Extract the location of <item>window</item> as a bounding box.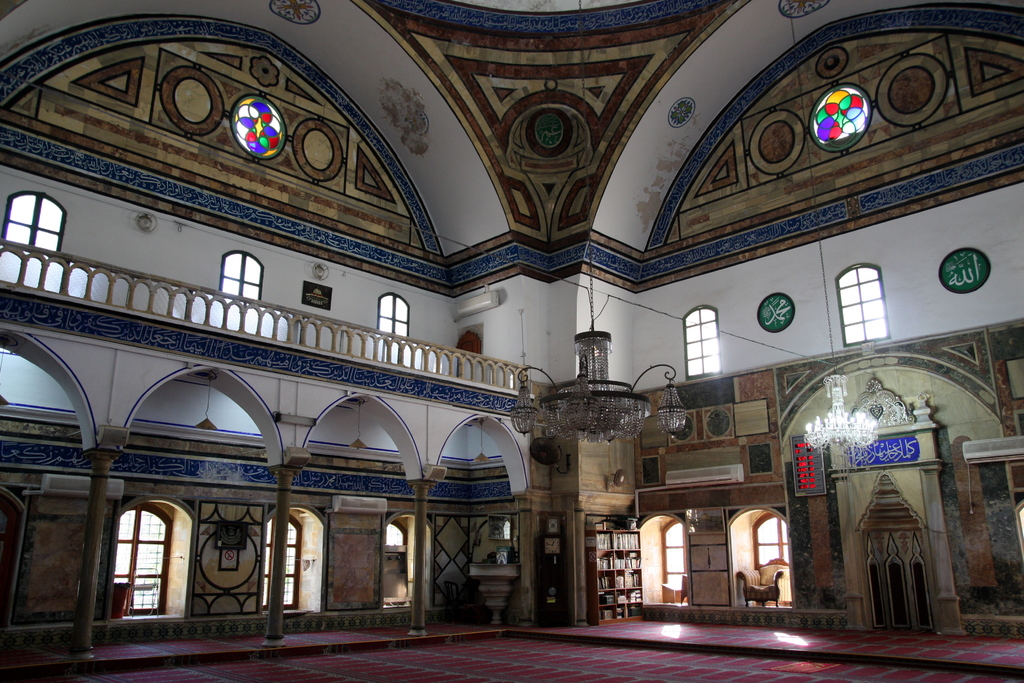
x1=371 y1=302 x2=408 y2=347.
